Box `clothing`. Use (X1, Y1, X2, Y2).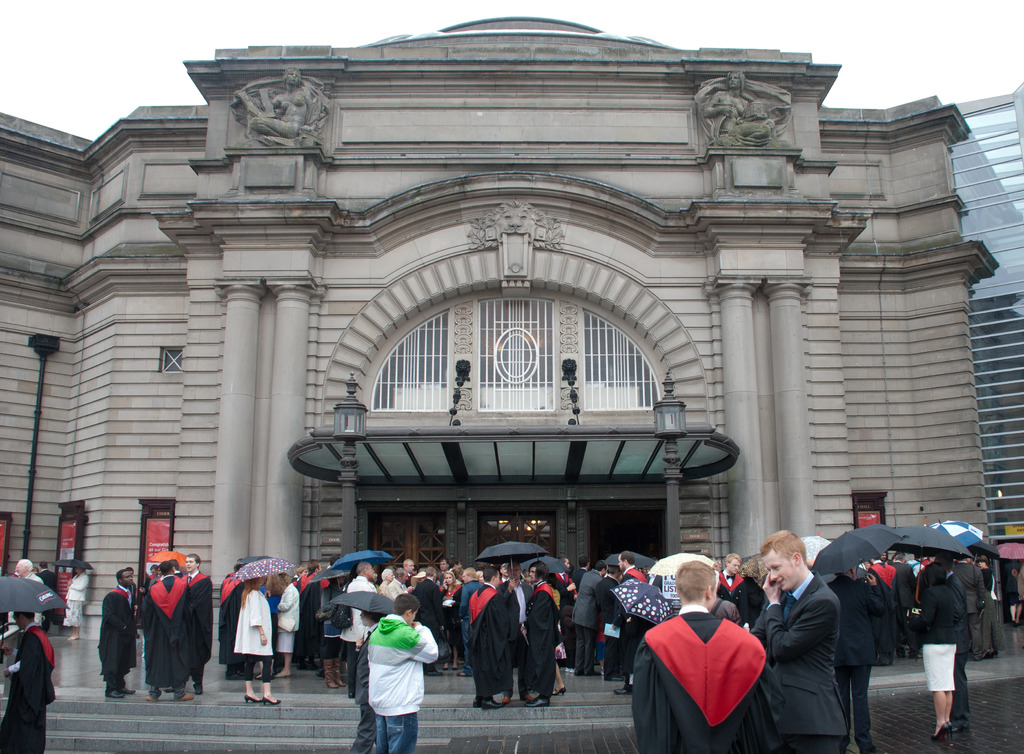
(646, 570, 662, 589).
